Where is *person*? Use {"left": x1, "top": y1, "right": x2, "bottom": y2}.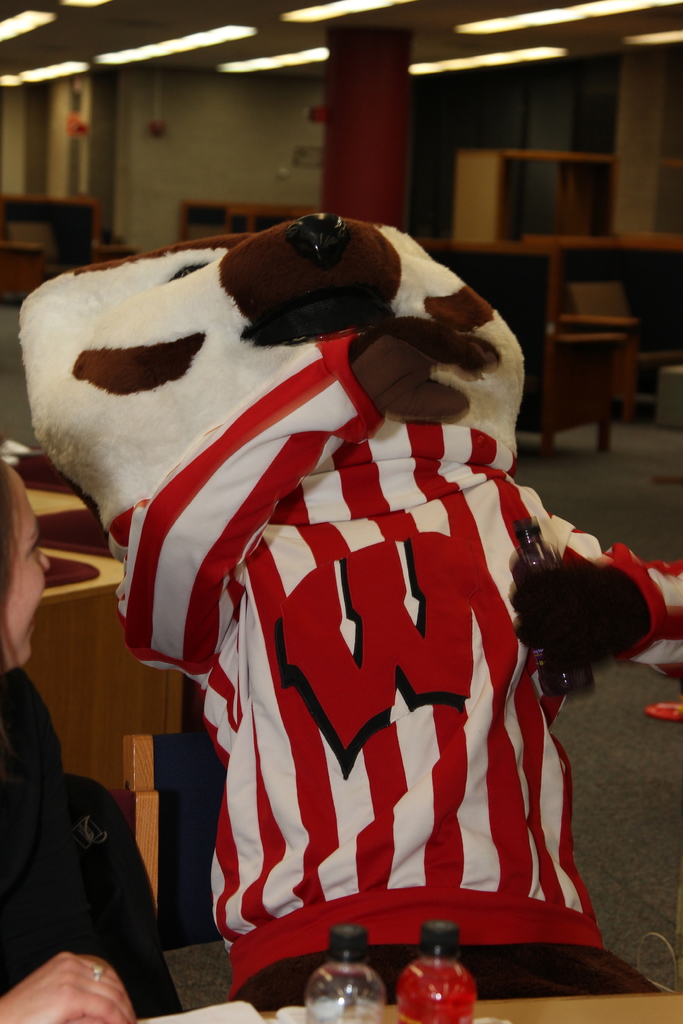
{"left": 0, "top": 460, "right": 177, "bottom": 1023}.
